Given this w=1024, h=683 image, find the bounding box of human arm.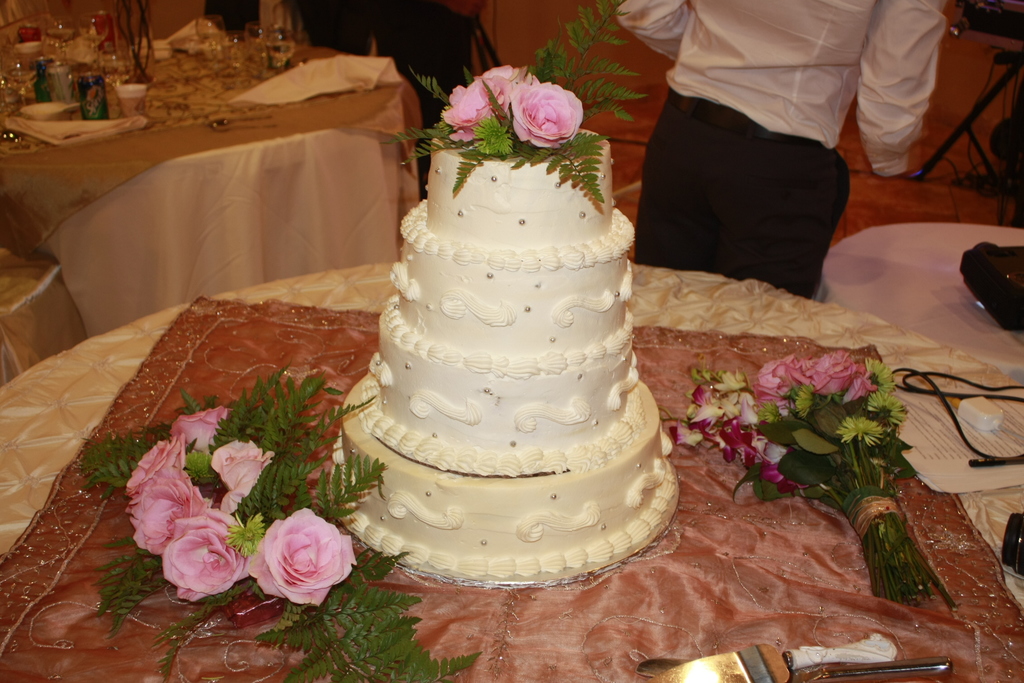
(615, 0, 692, 60).
